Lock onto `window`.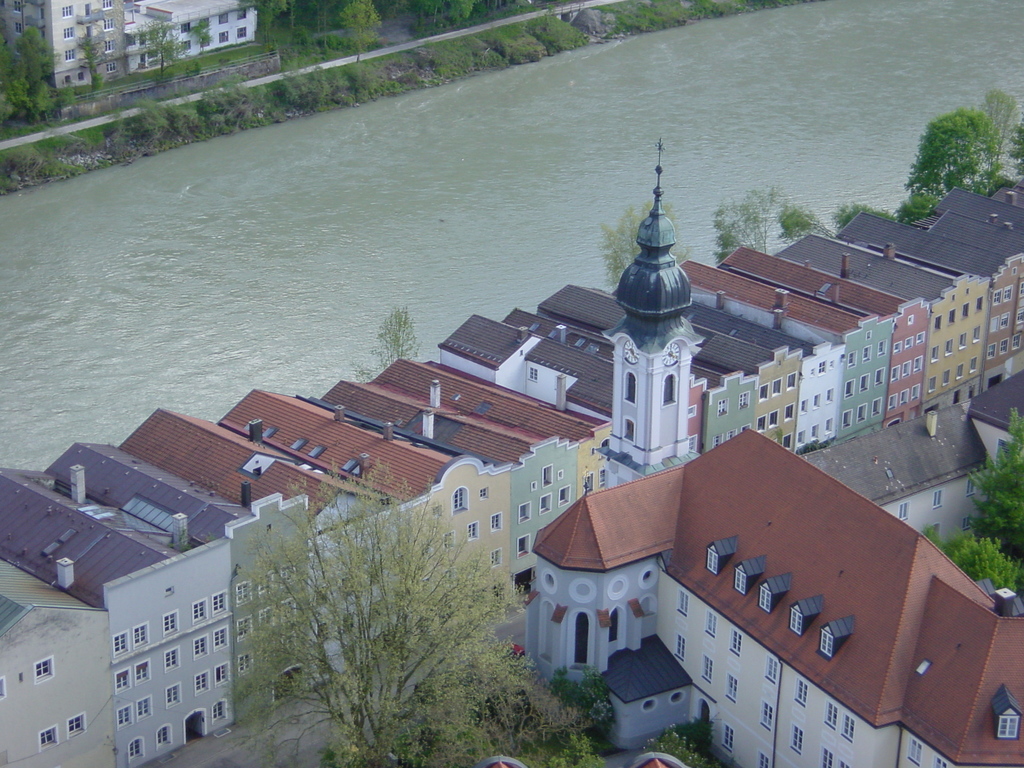
Locked: (973, 353, 983, 373).
